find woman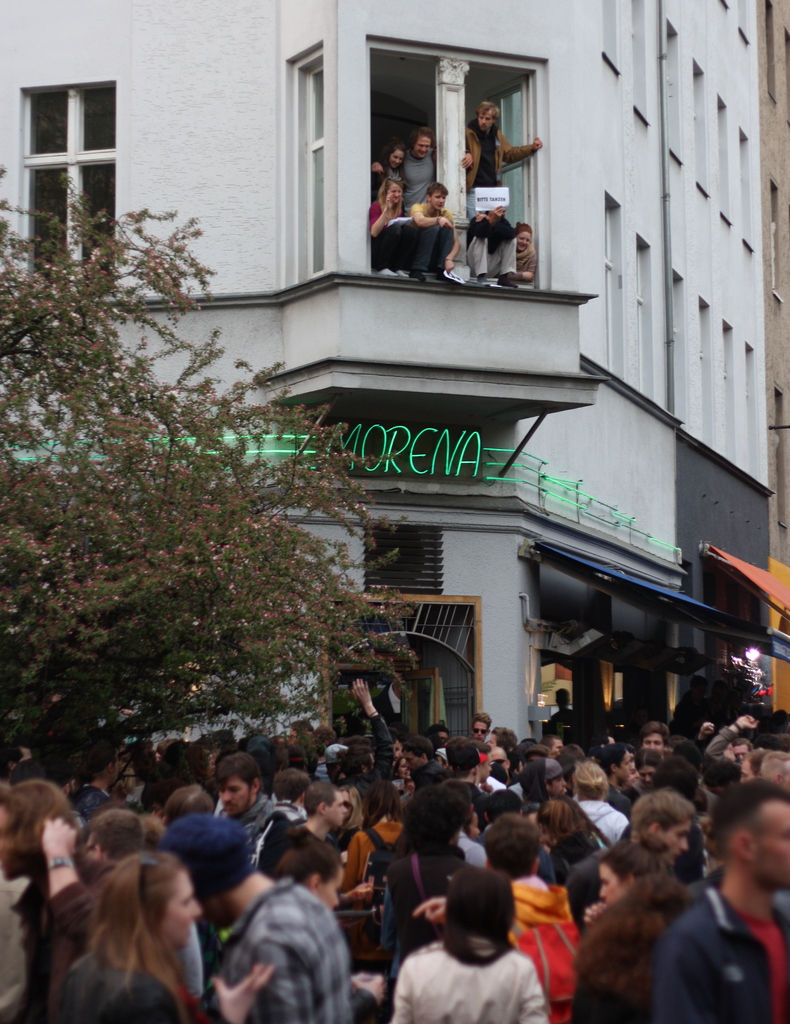
<region>582, 842, 689, 1023</region>
